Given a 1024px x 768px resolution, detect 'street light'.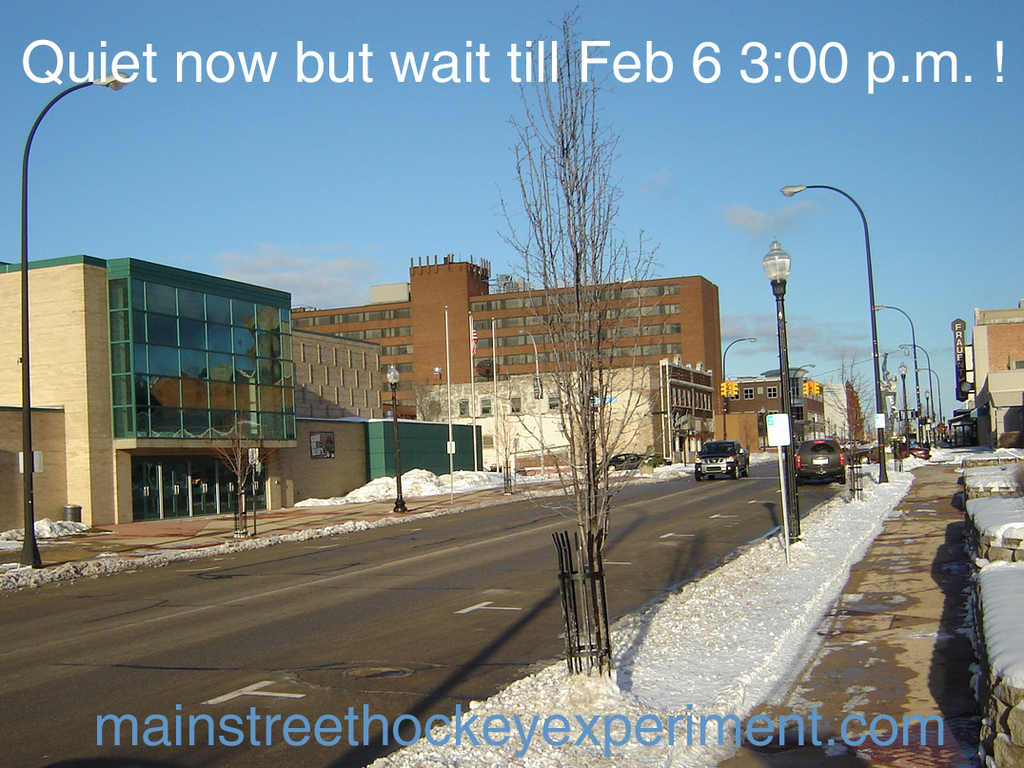
[left=759, top=240, right=797, bottom=545].
